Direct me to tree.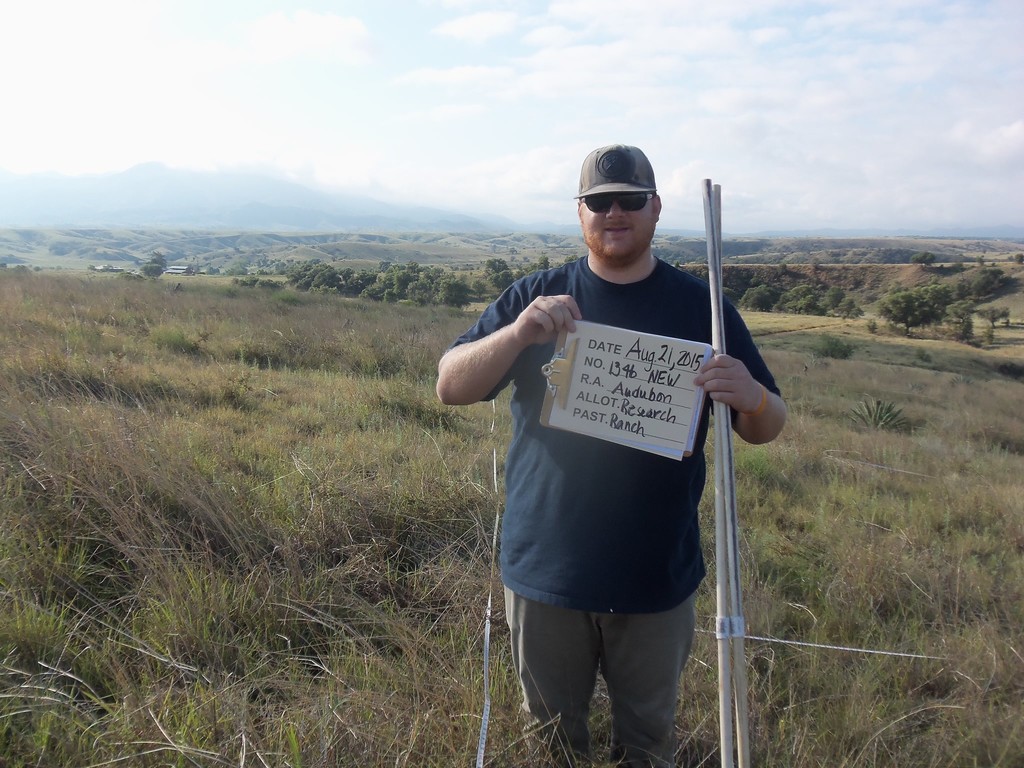
Direction: 803/298/821/316.
